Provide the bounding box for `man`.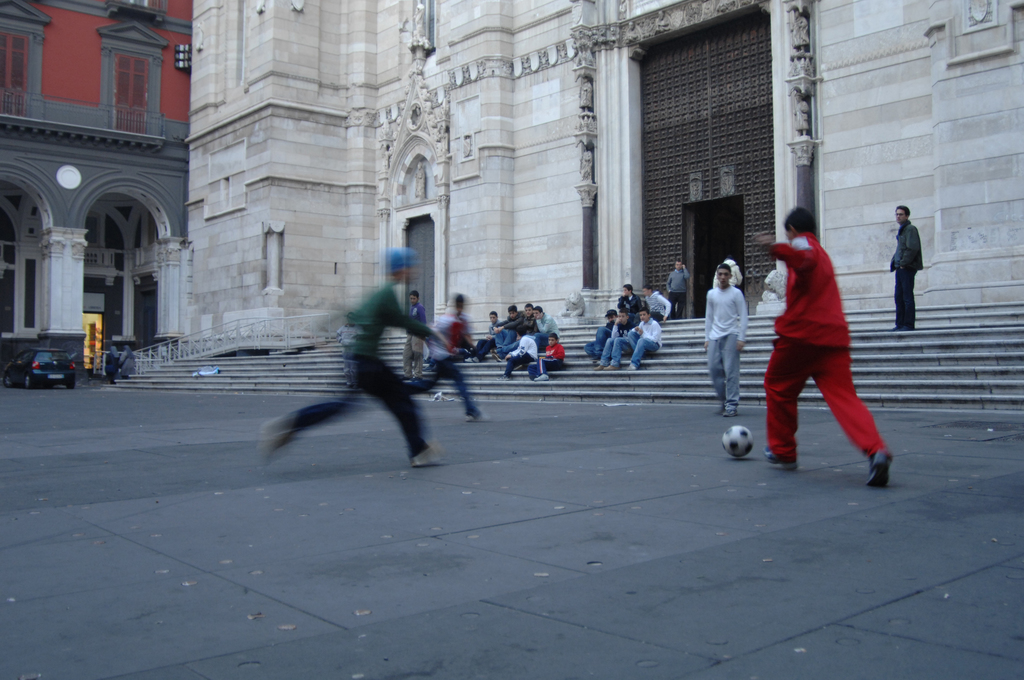
[left=766, top=190, right=902, bottom=493].
